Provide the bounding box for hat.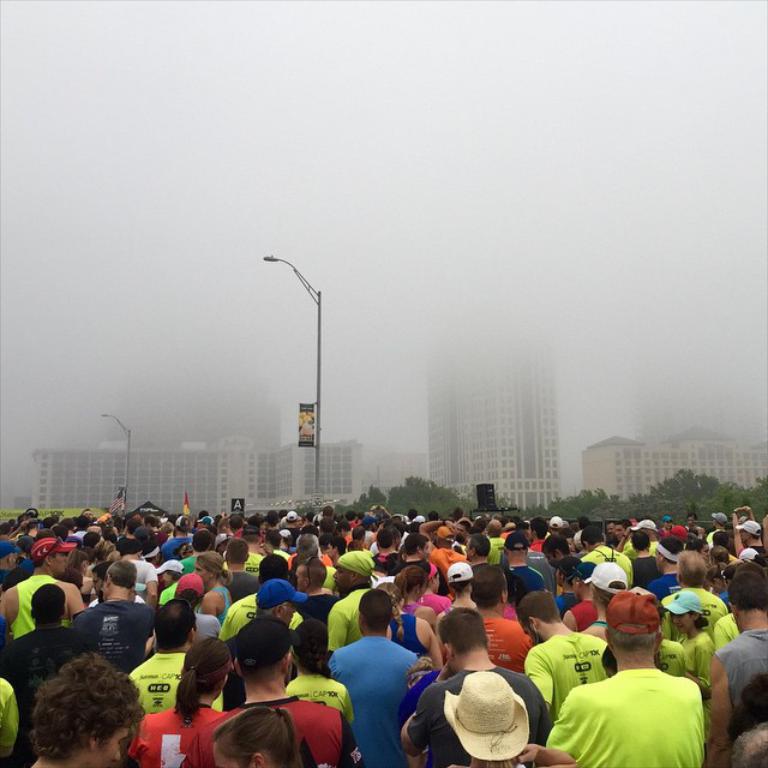
[left=446, top=562, right=474, bottom=582].
